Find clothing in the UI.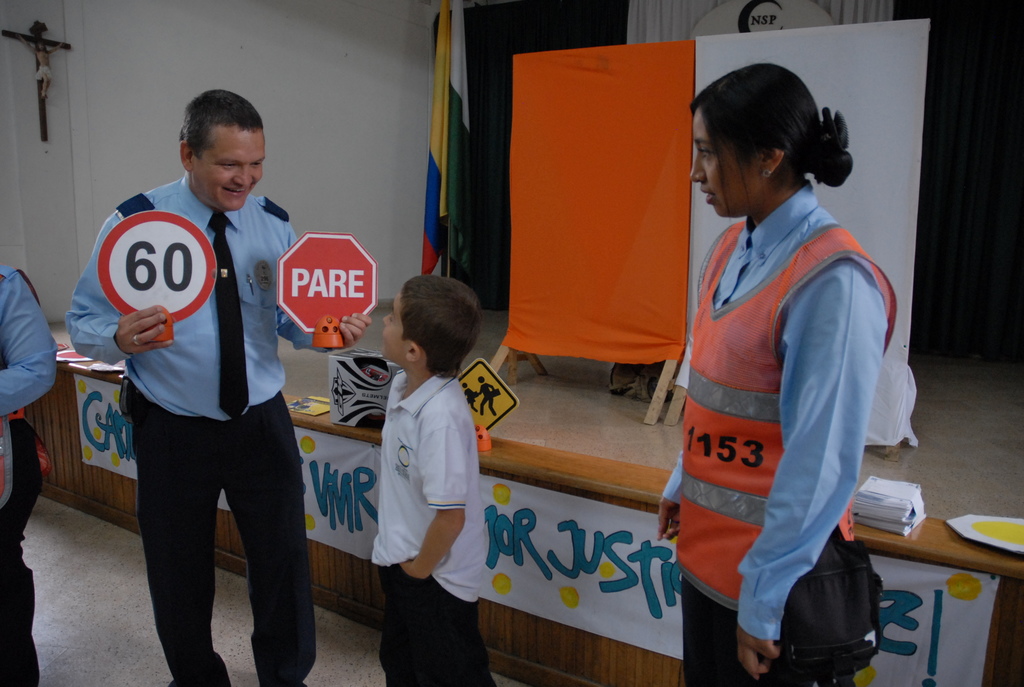
UI element at 72/174/342/686.
